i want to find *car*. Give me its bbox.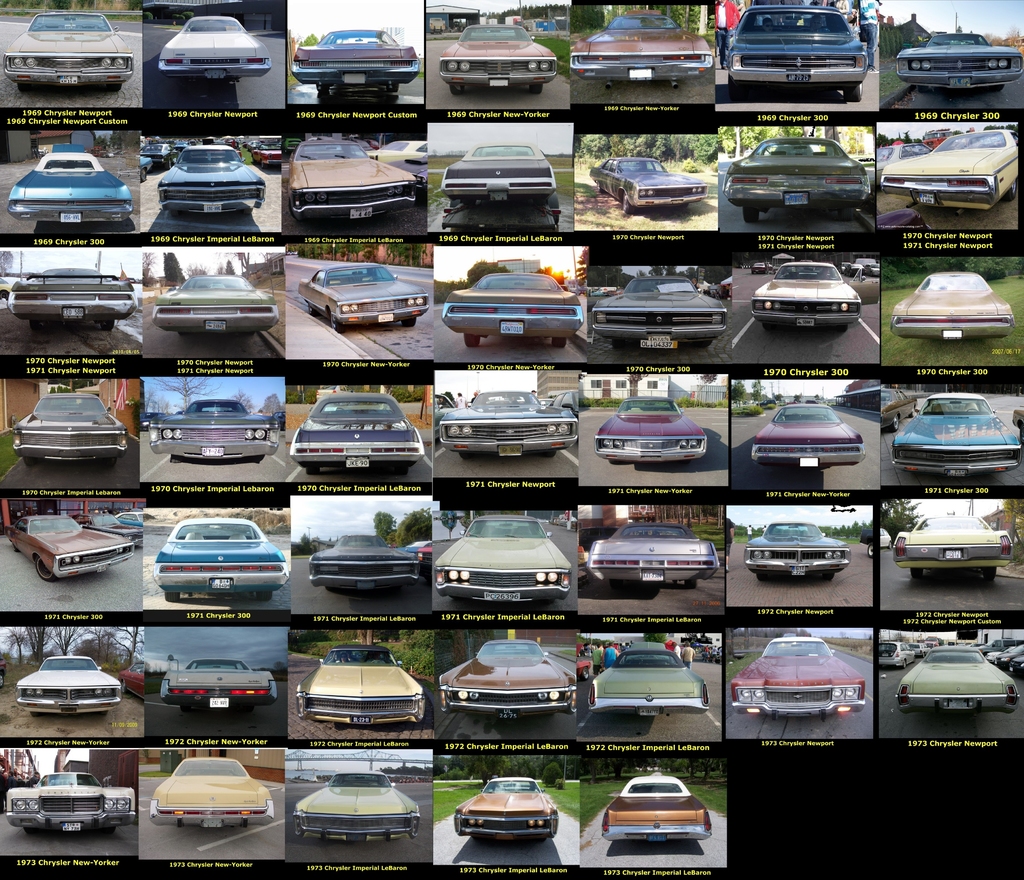
Rect(733, 3, 868, 99).
